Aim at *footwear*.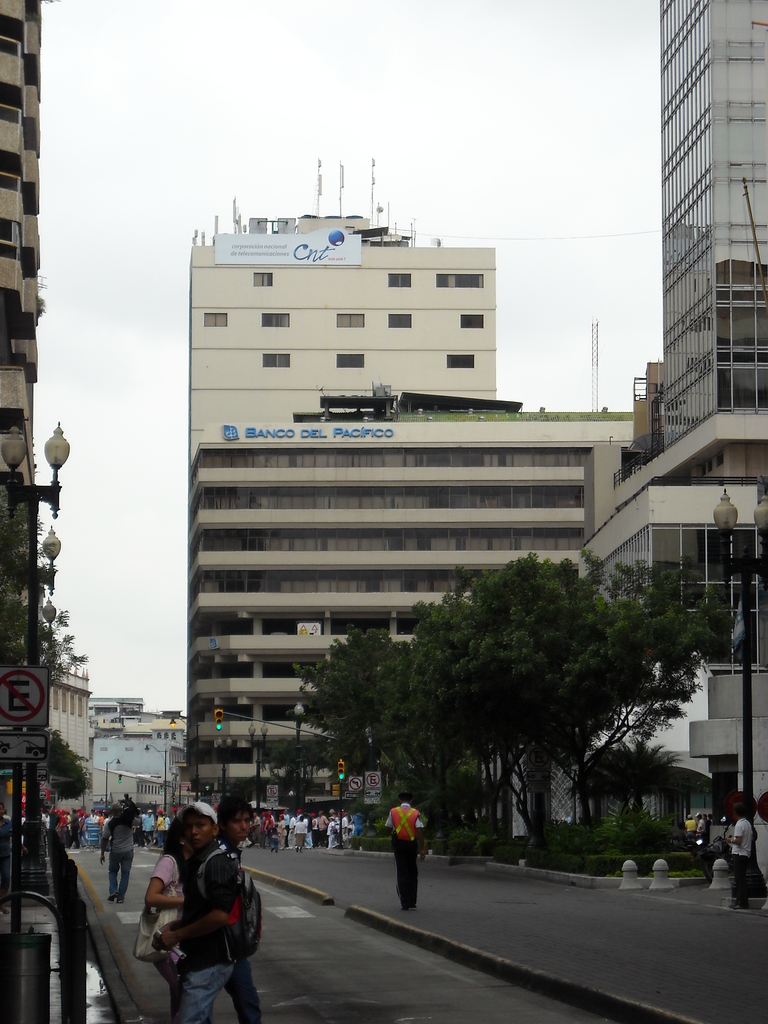
Aimed at [x1=401, y1=907, x2=410, y2=914].
